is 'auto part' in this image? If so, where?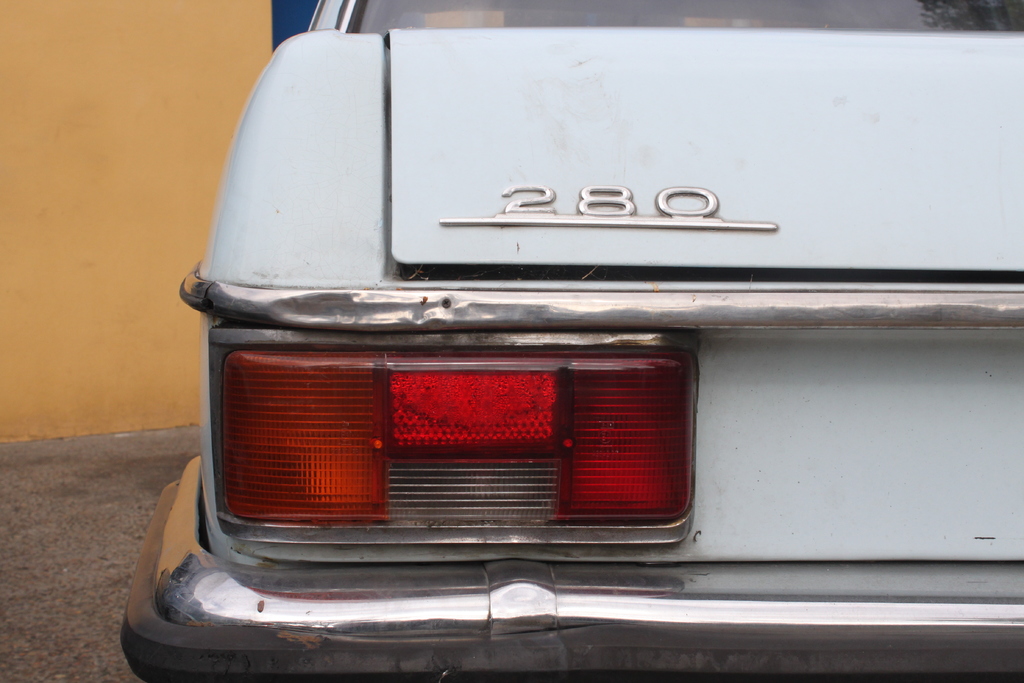
Yes, at 173,325,735,592.
